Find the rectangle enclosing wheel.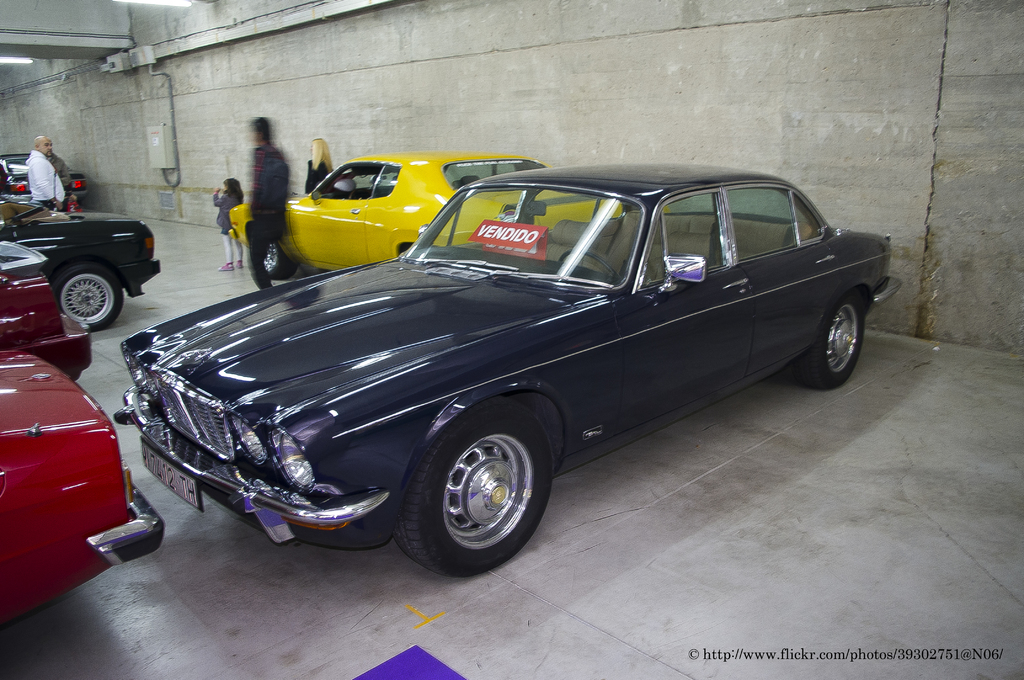
detection(788, 292, 866, 387).
